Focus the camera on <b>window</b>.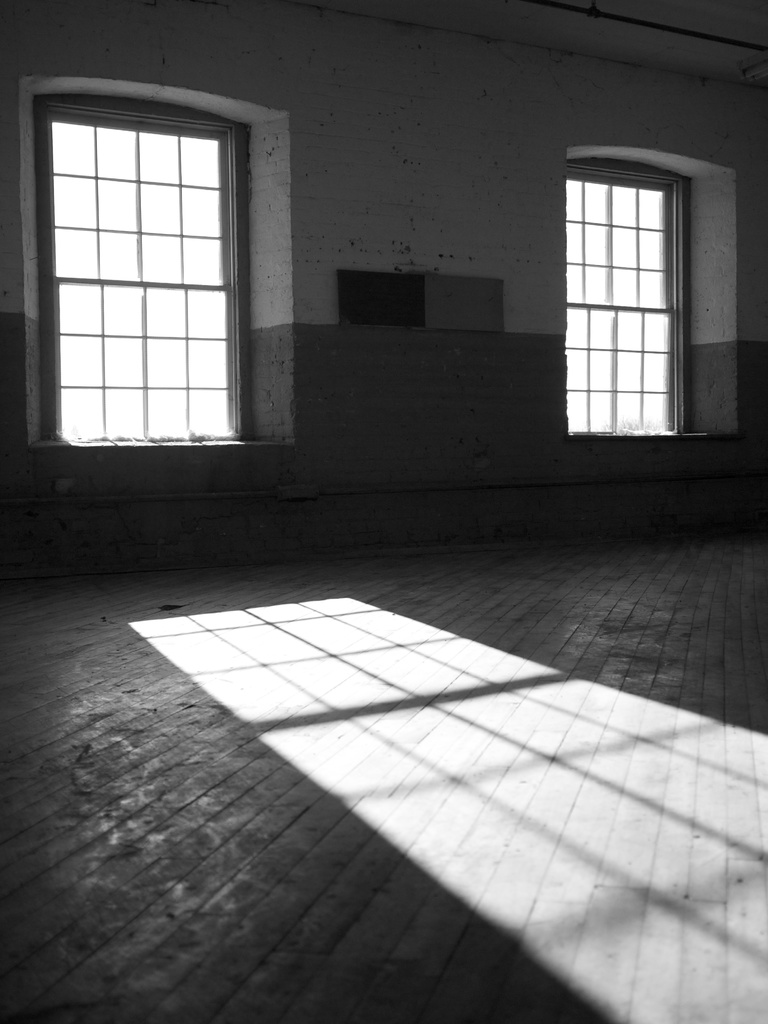
Focus region: box=[16, 77, 294, 449].
